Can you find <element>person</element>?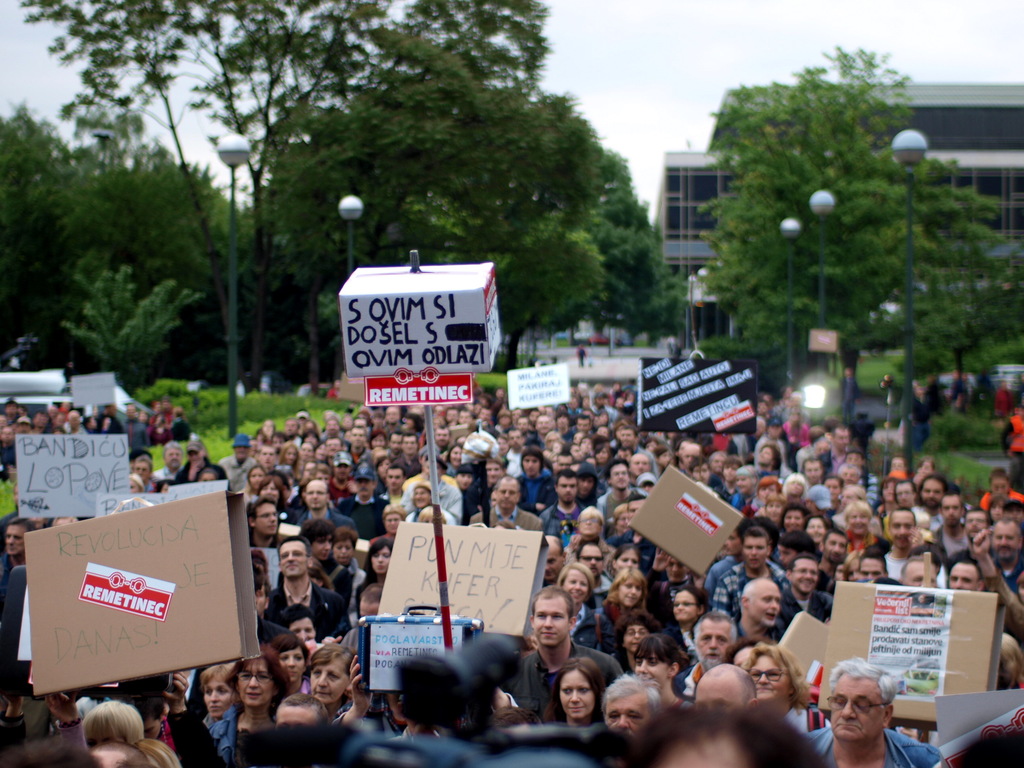
Yes, bounding box: x1=614, y1=541, x2=632, y2=584.
